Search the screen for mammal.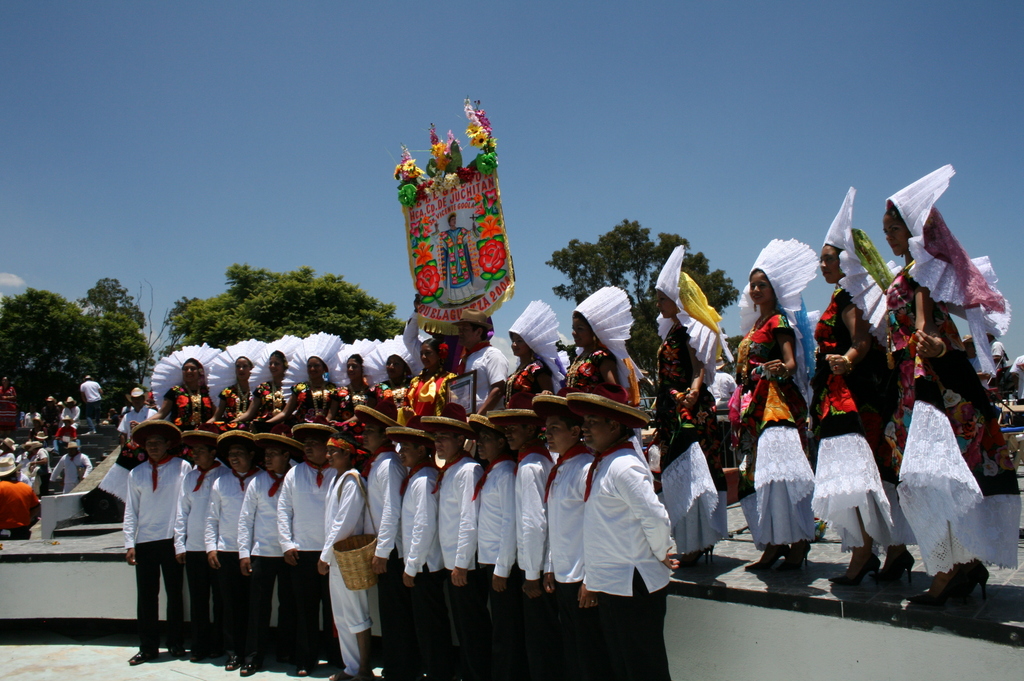
Found at (left=234, top=428, right=302, bottom=671).
